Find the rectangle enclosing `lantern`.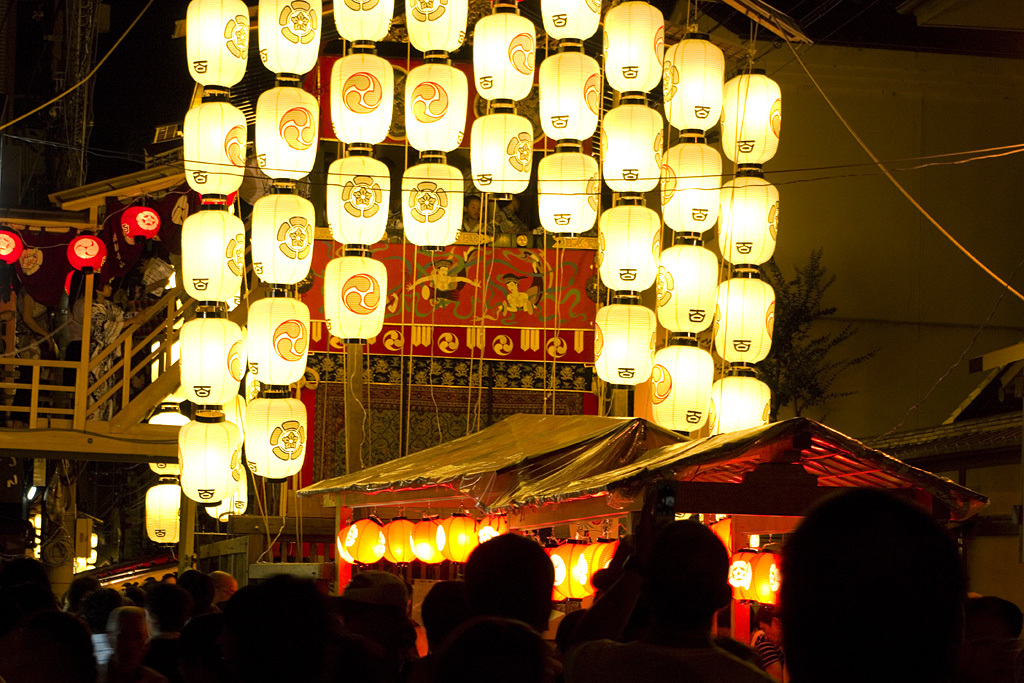
(x1=149, y1=330, x2=180, y2=406).
